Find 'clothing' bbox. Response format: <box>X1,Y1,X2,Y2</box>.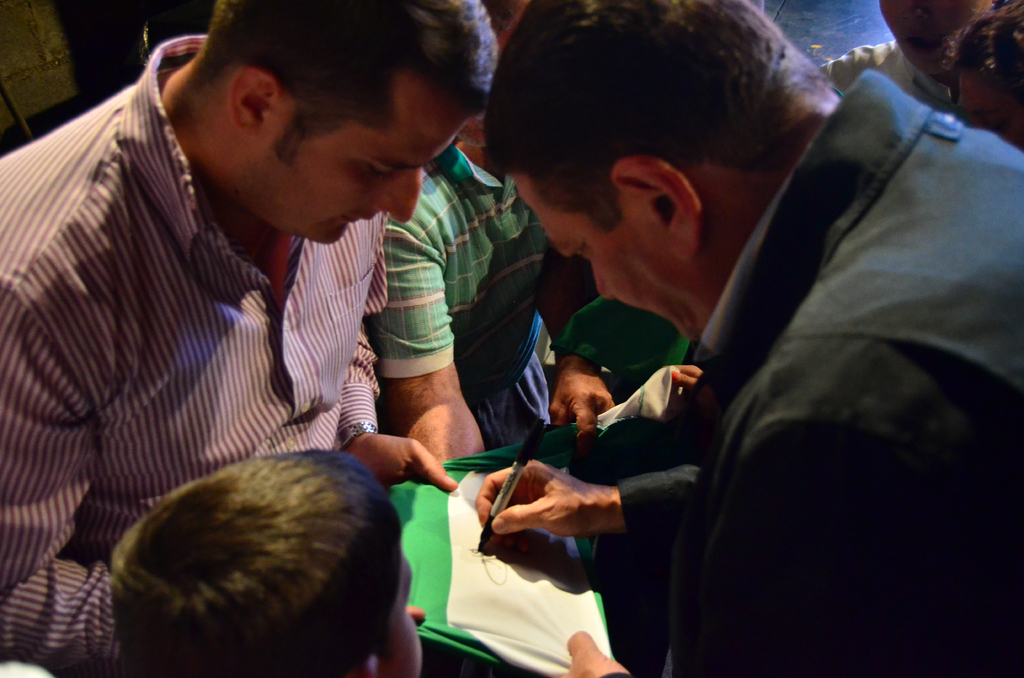
<box>609,66,1023,677</box>.
